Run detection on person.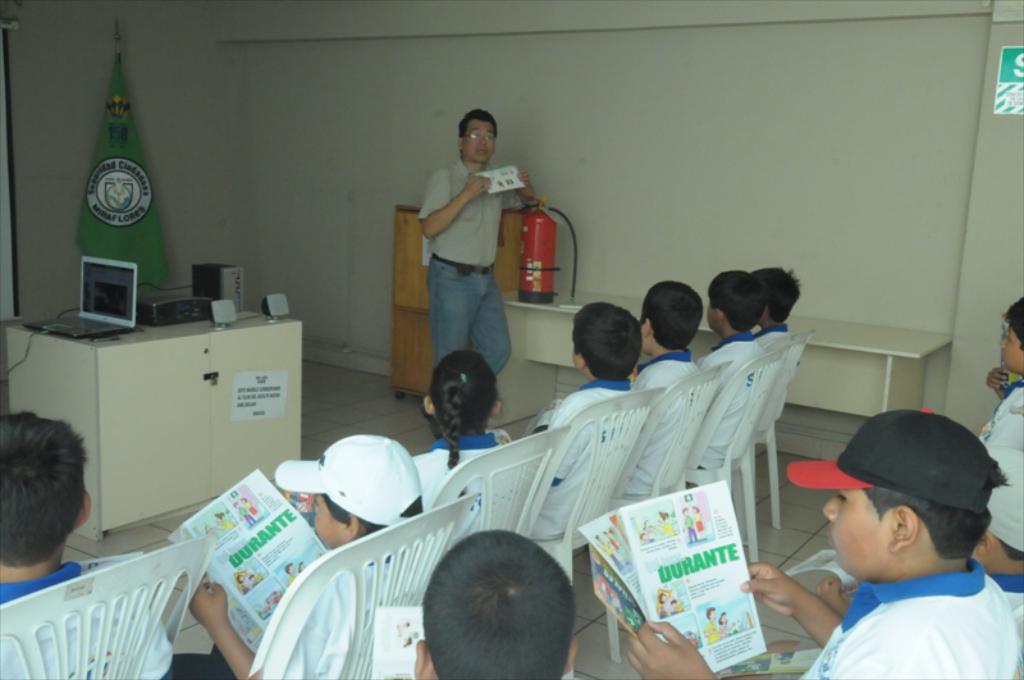
Result: BBox(696, 503, 707, 531).
